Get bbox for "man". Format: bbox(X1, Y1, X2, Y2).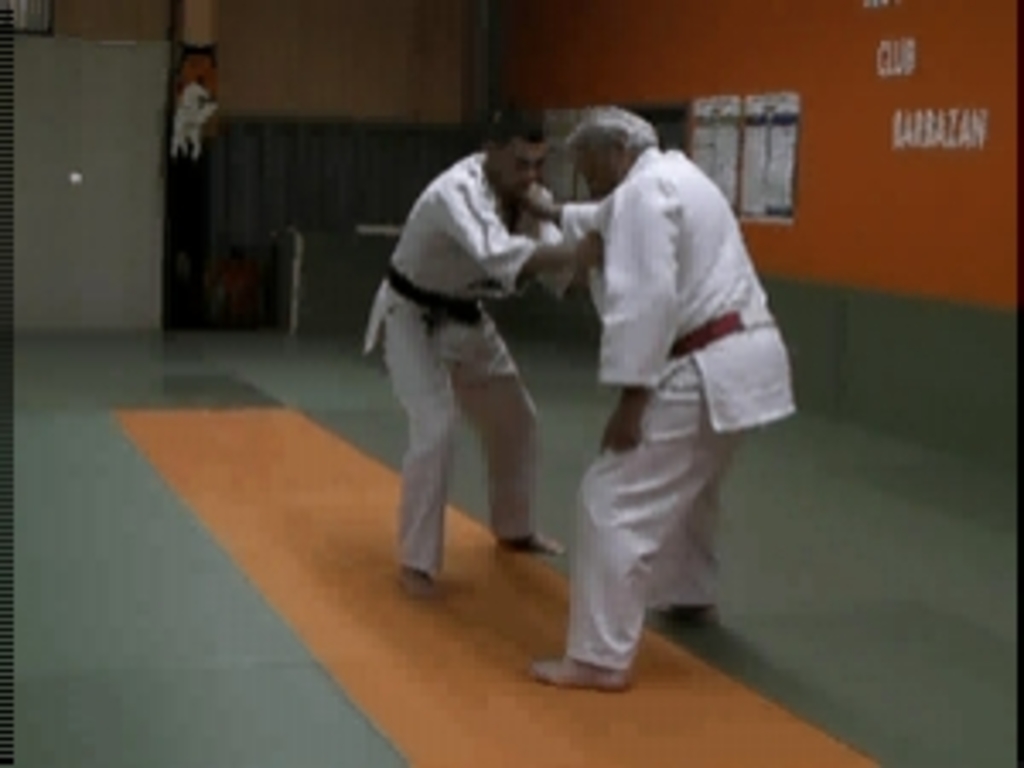
bbox(512, 102, 799, 686).
